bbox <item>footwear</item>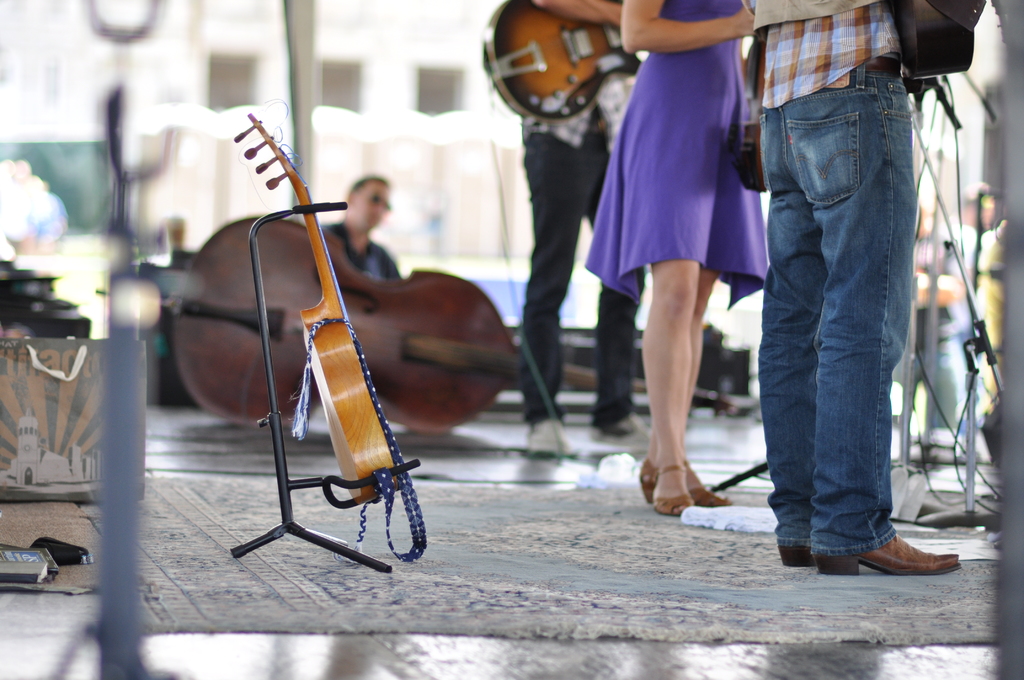
<bbox>778, 542, 817, 566</bbox>
